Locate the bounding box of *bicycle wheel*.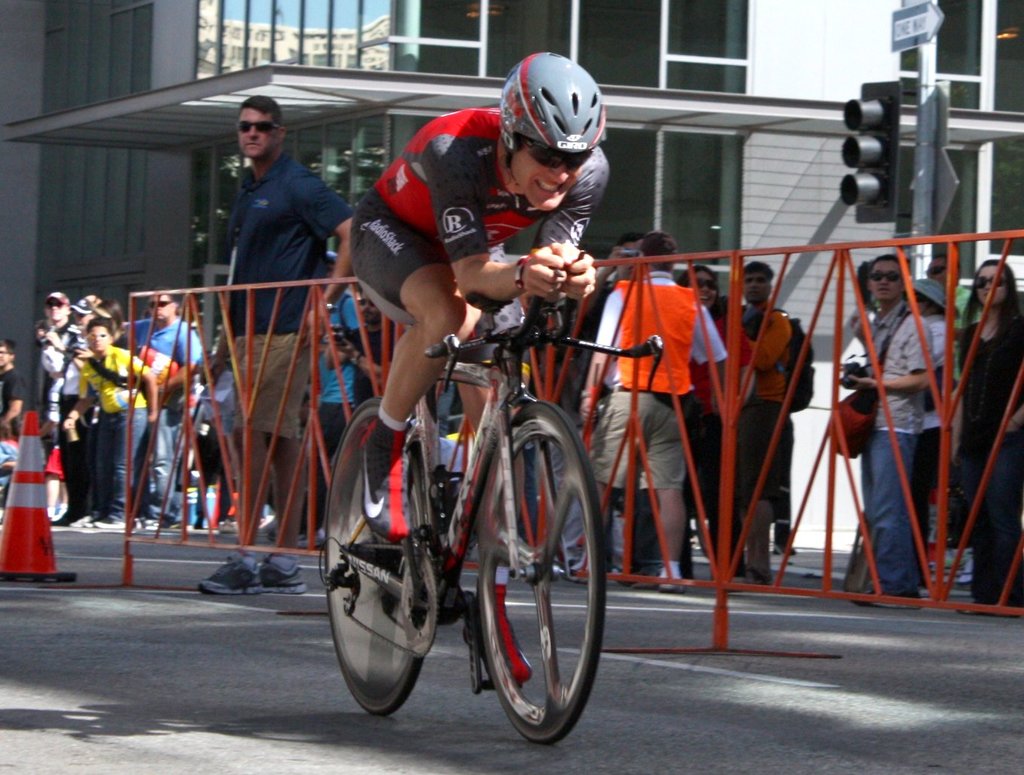
Bounding box: l=471, t=404, r=604, b=748.
